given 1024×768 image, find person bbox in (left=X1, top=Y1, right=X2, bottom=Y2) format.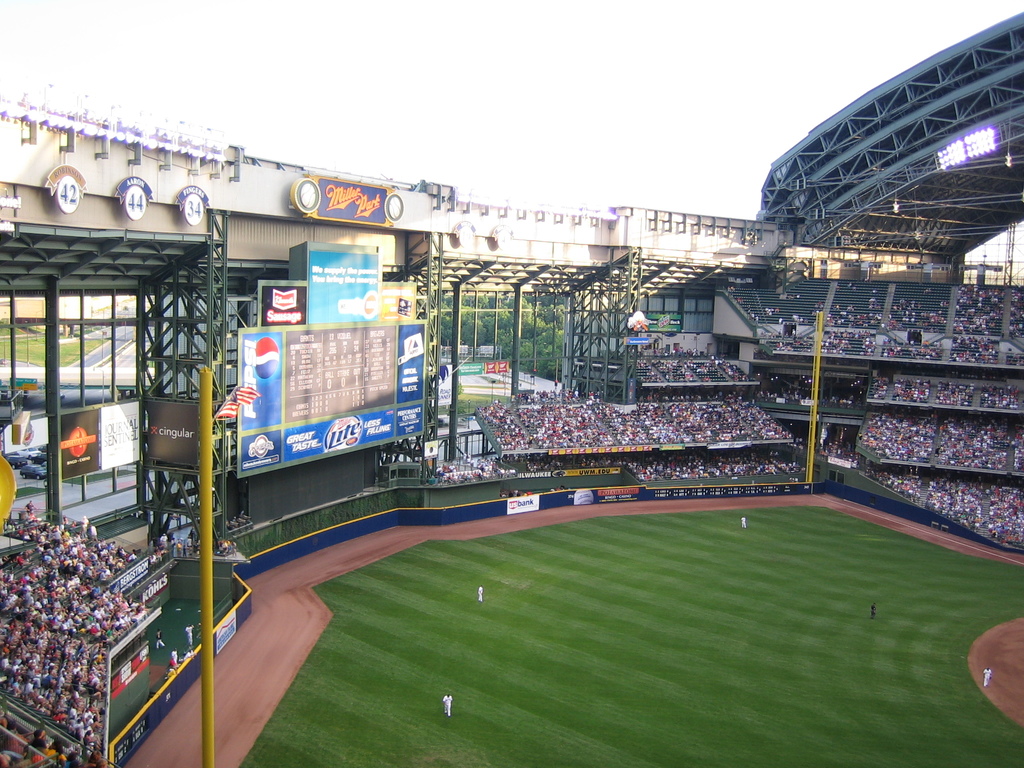
(left=444, top=692, right=456, bottom=715).
